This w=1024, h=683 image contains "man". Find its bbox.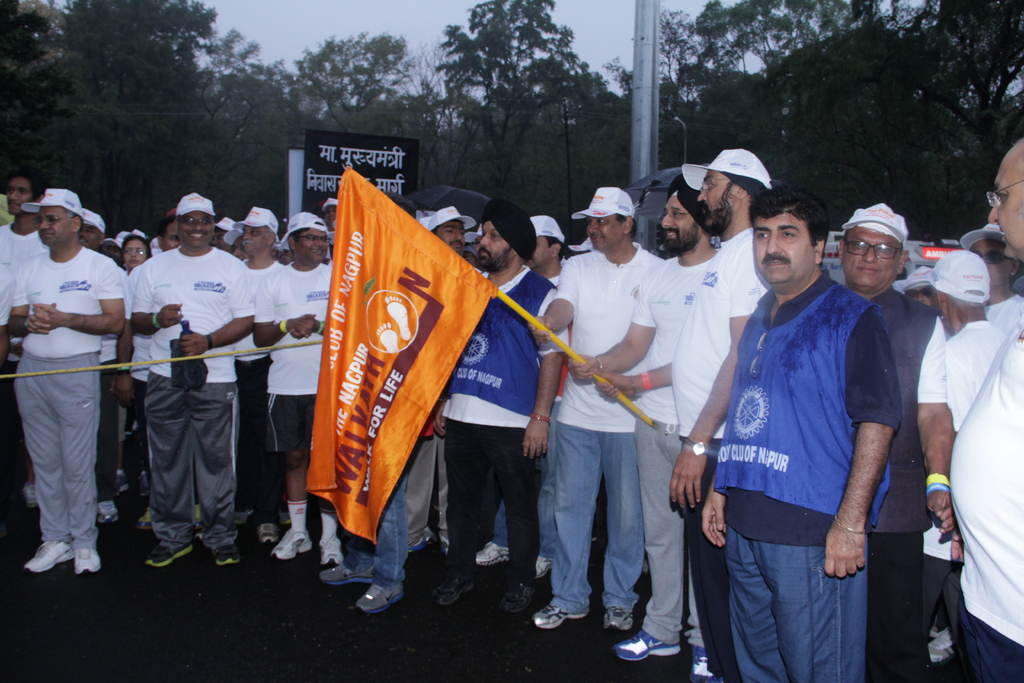
bbox=(127, 190, 253, 559).
